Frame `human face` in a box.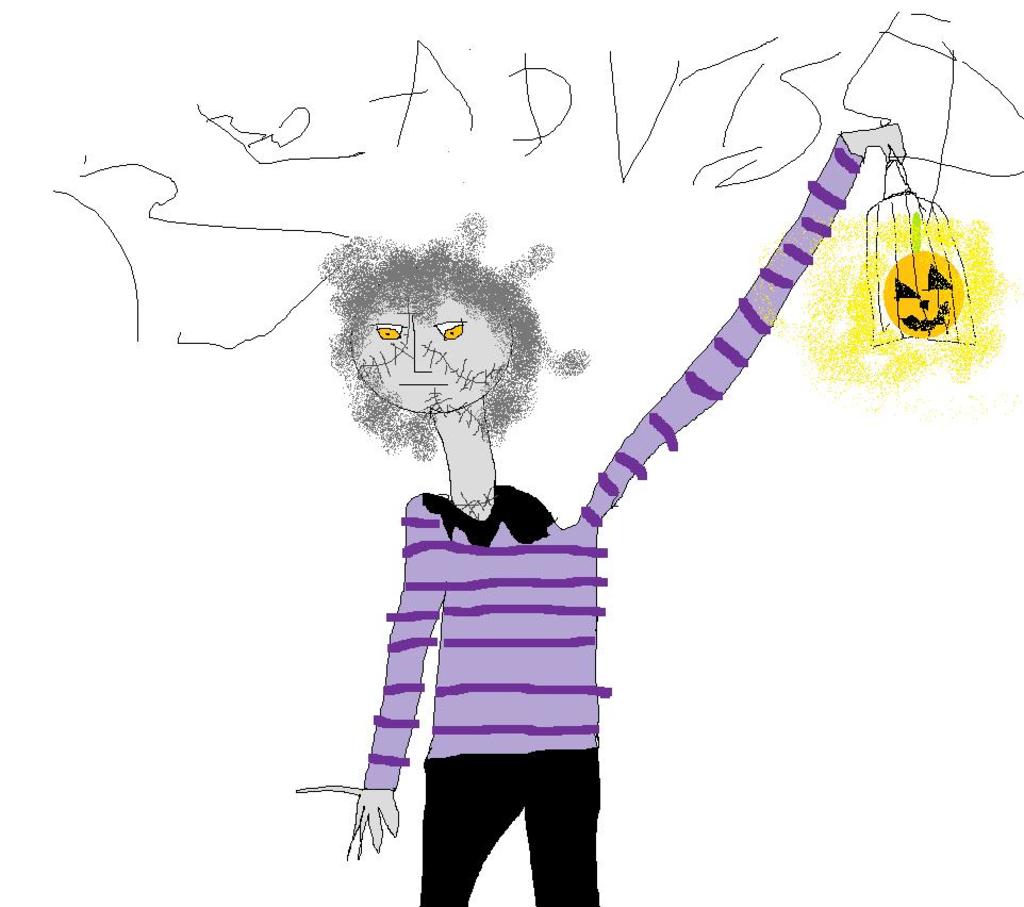
357 299 509 414.
